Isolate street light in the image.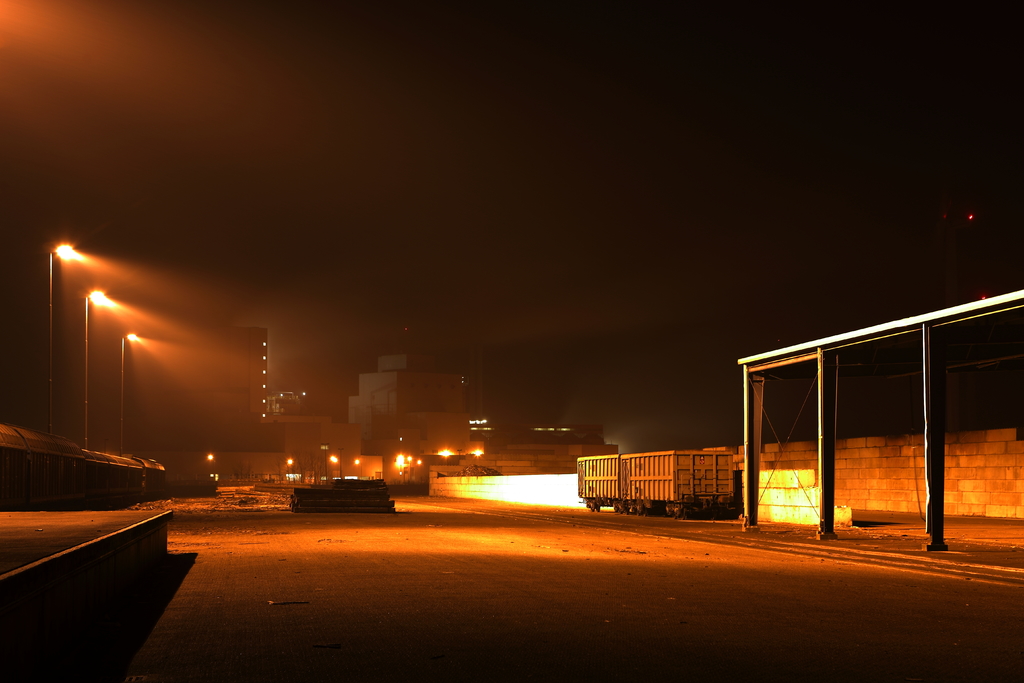
Isolated region: x1=79 y1=286 x2=104 y2=449.
